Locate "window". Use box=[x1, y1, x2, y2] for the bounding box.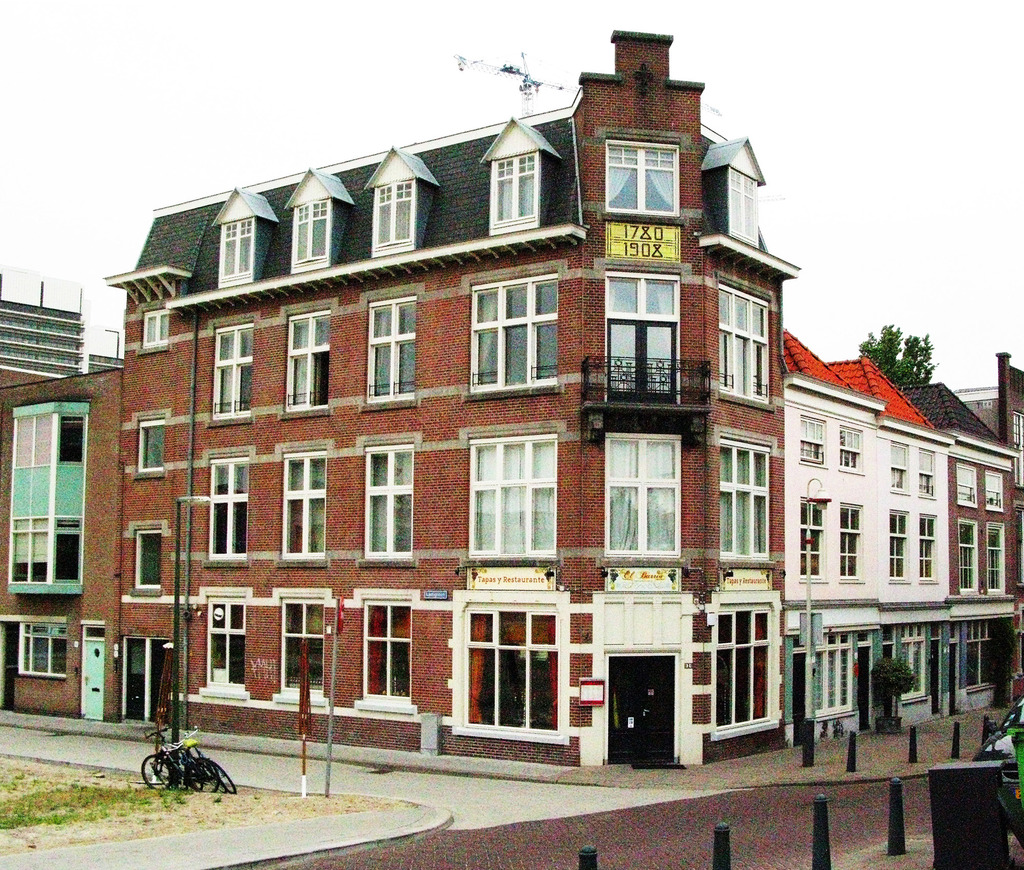
box=[10, 413, 55, 468].
